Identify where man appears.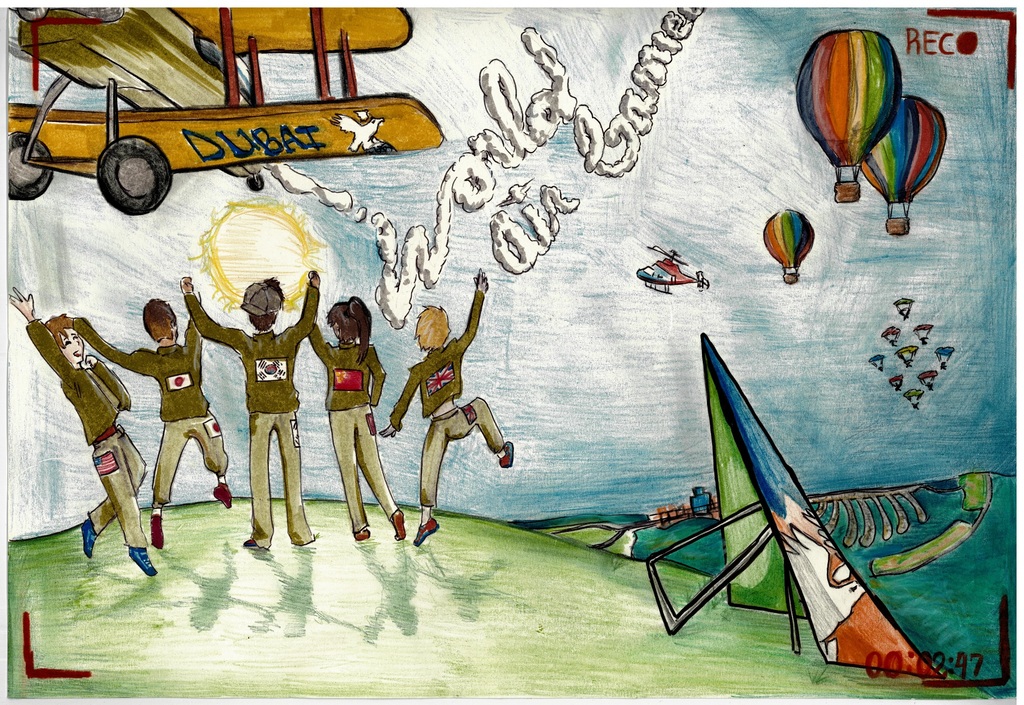
Appears at box=[179, 265, 323, 552].
